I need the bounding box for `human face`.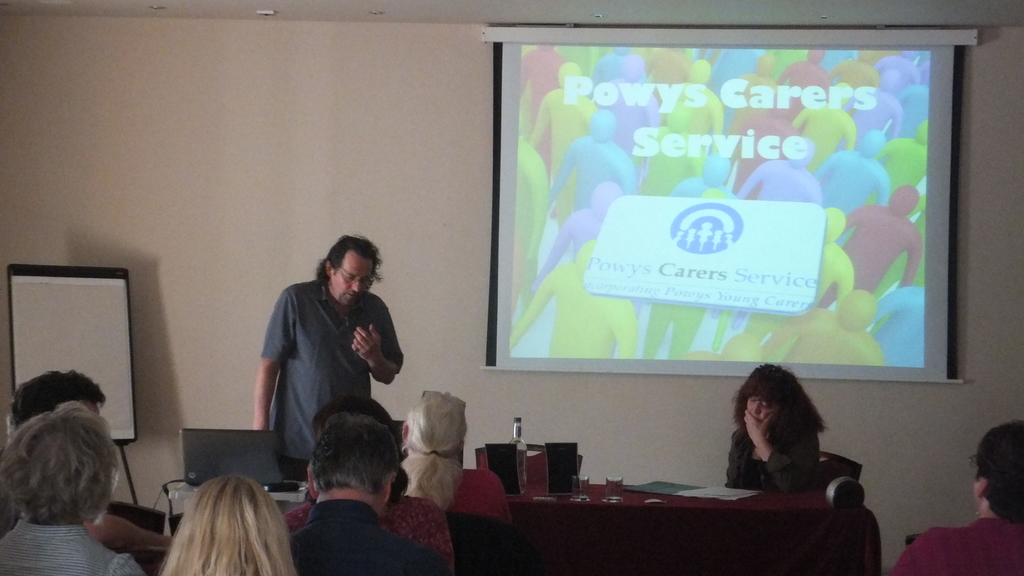
Here it is: 332:257:373:306.
